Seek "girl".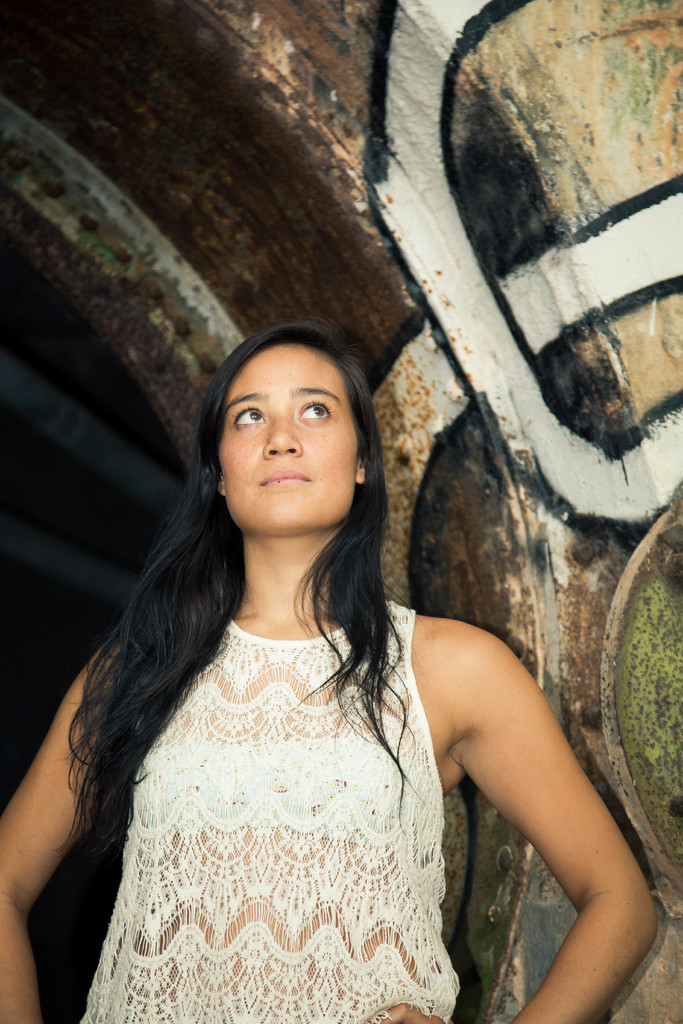
[left=0, top=318, right=657, bottom=1023].
